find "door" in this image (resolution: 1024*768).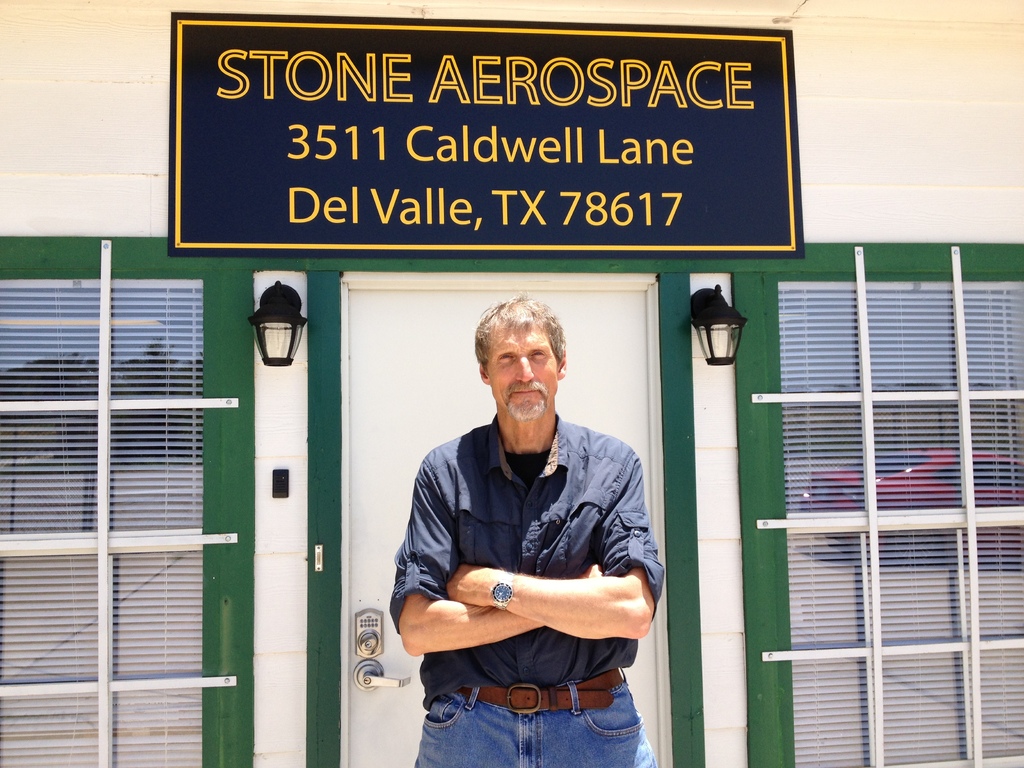
crop(317, 276, 660, 767).
